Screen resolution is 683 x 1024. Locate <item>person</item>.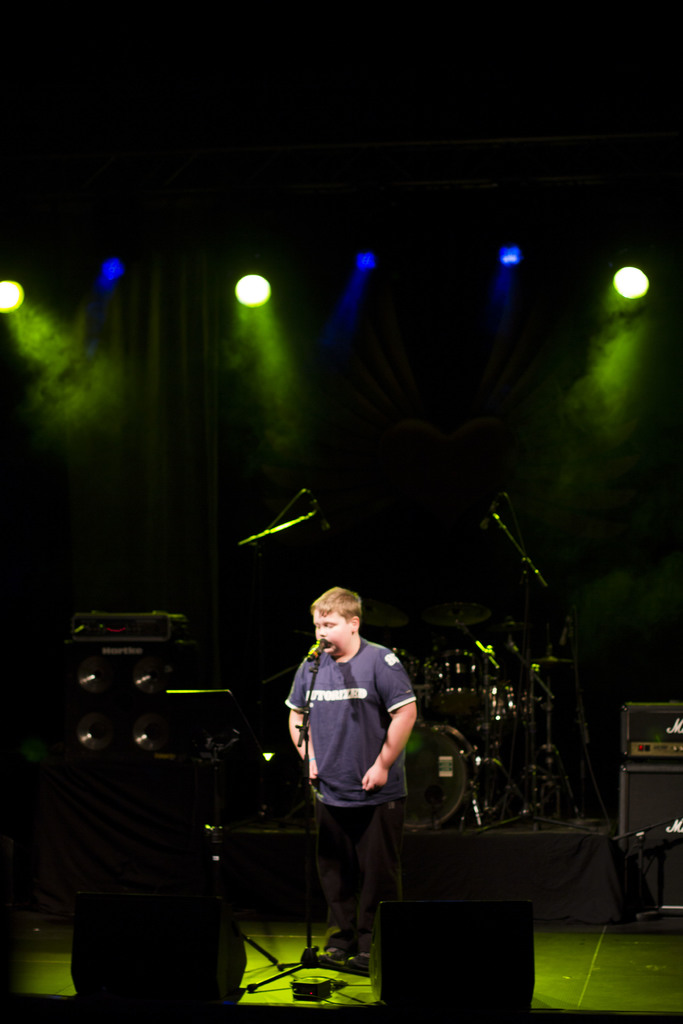
bbox(285, 580, 426, 972).
